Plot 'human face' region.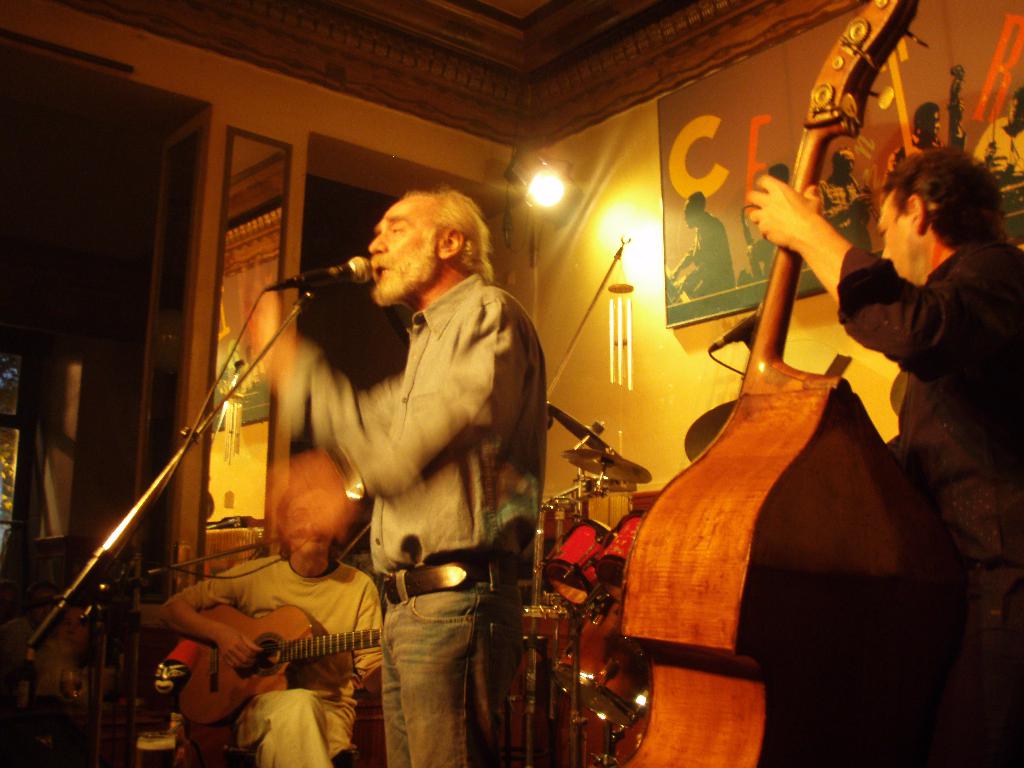
Plotted at 877, 198, 916, 280.
